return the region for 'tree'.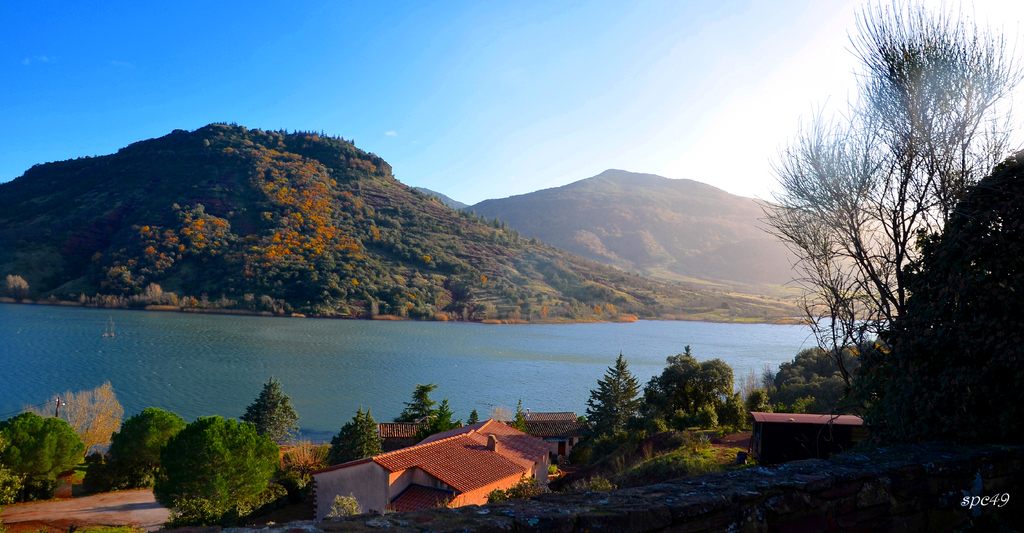
box(98, 409, 189, 489).
